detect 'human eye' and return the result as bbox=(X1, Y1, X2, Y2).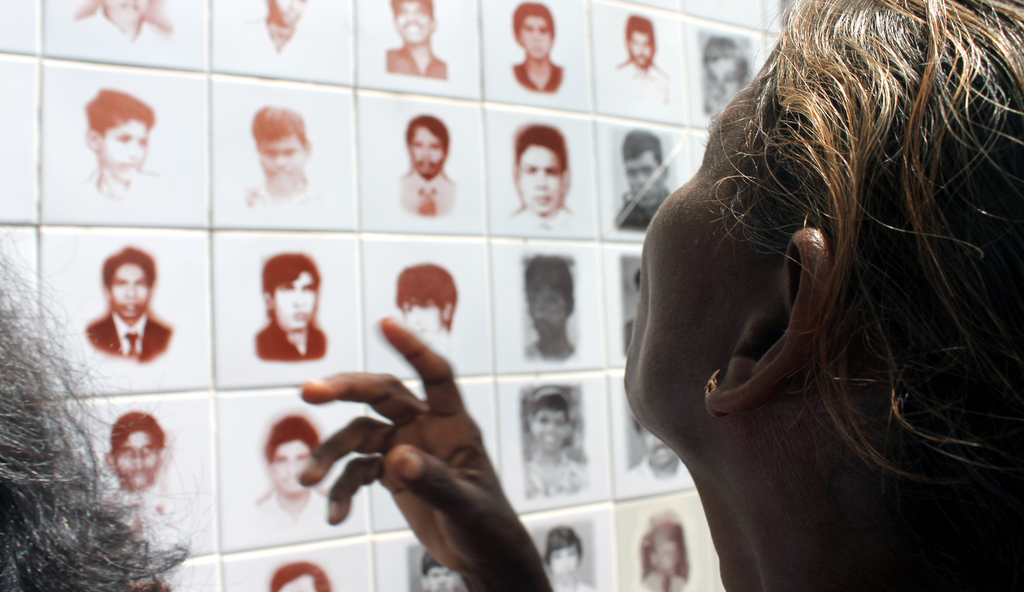
bbox=(122, 447, 133, 458).
